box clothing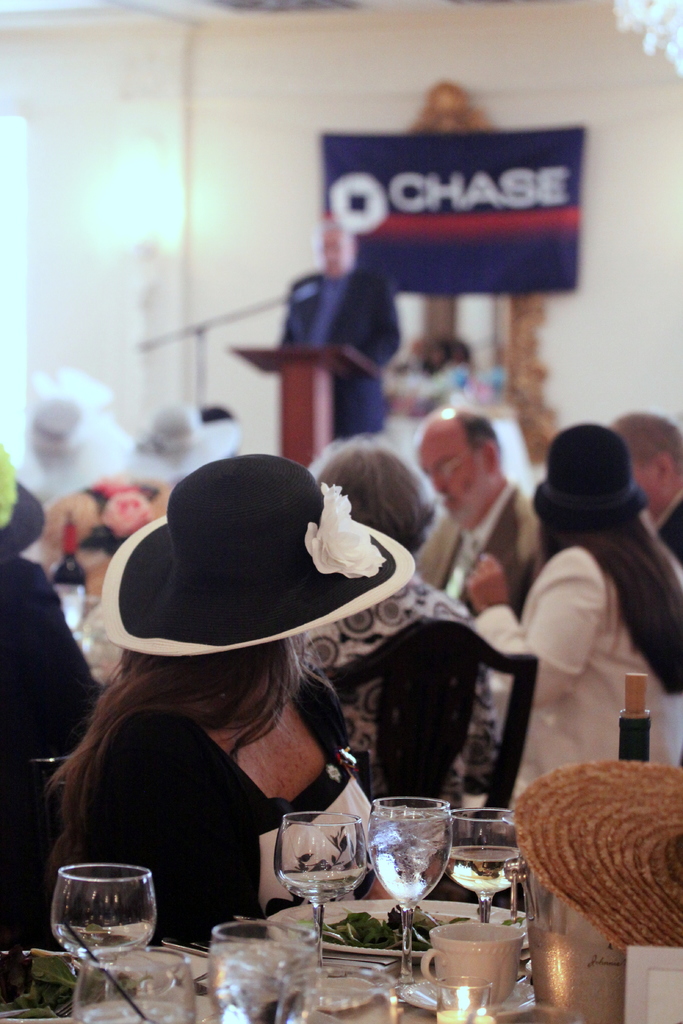
427/465/548/772
